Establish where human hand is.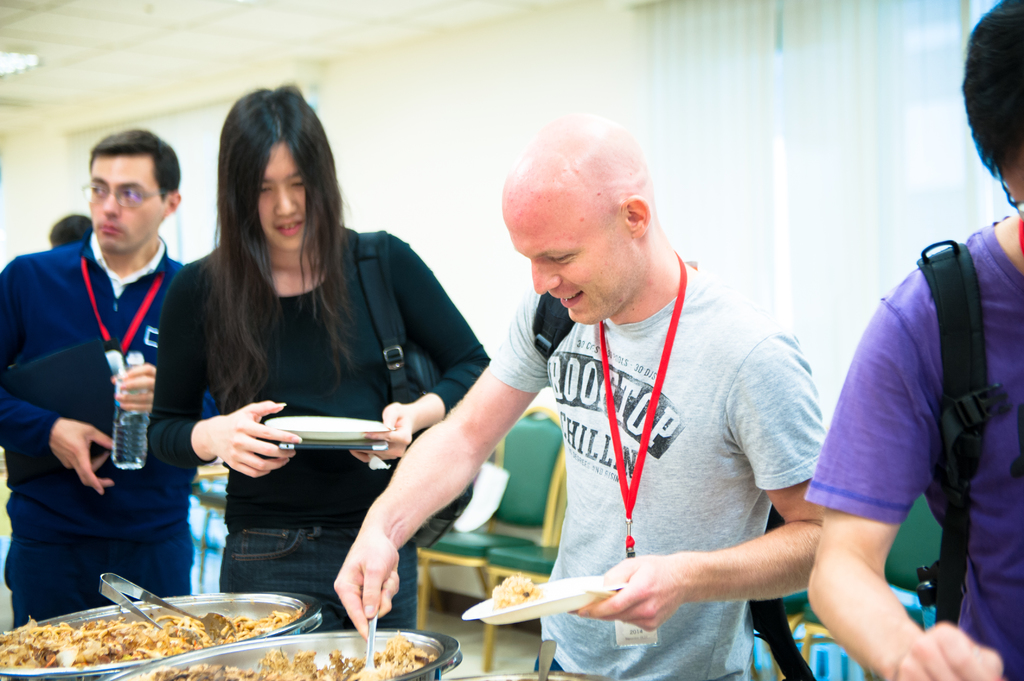
Established at {"x1": 51, "y1": 414, "x2": 119, "y2": 501}.
